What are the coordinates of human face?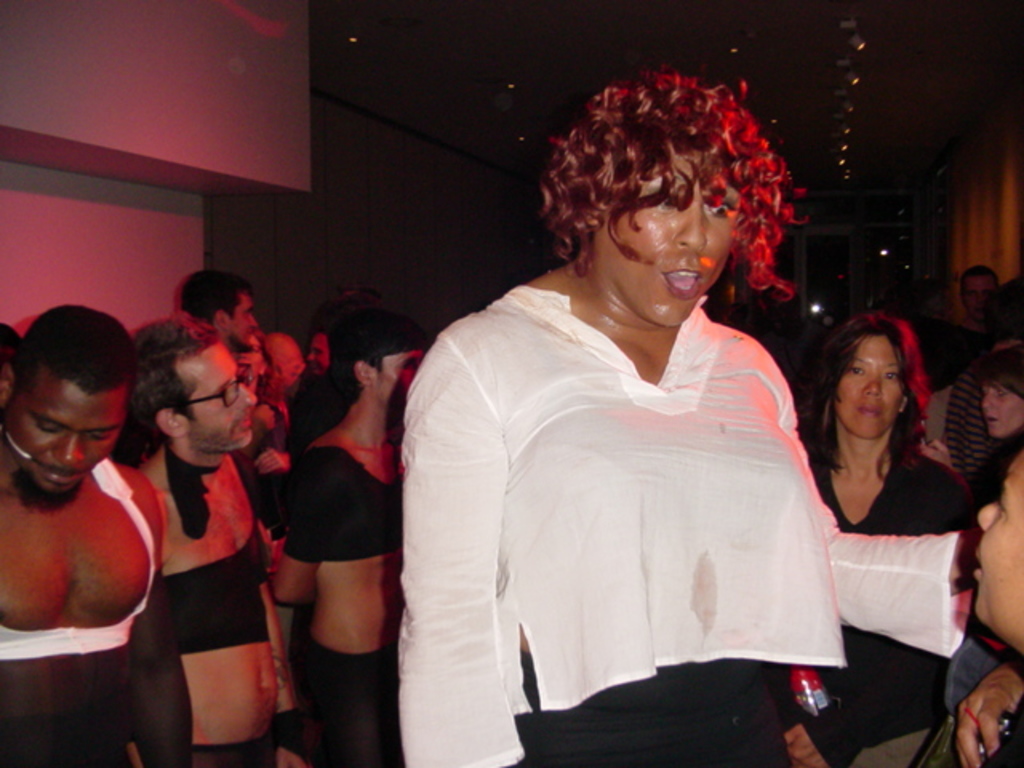
<box>597,150,739,336</box>.
